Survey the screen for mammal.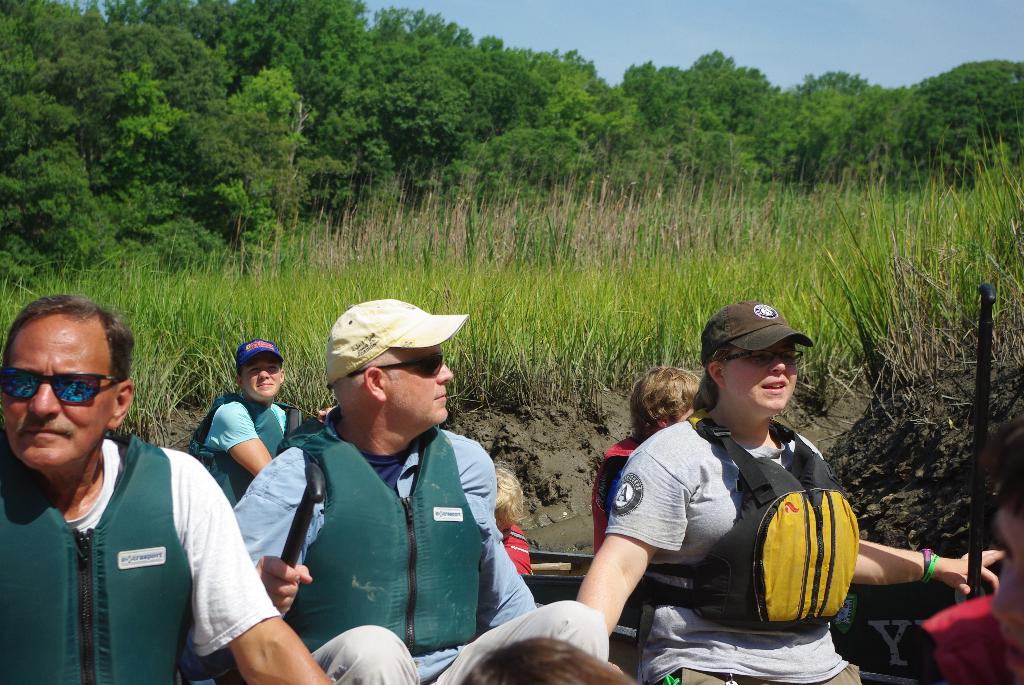
Survey found: x1=571, y1=301, x2=1000, y2=684.
